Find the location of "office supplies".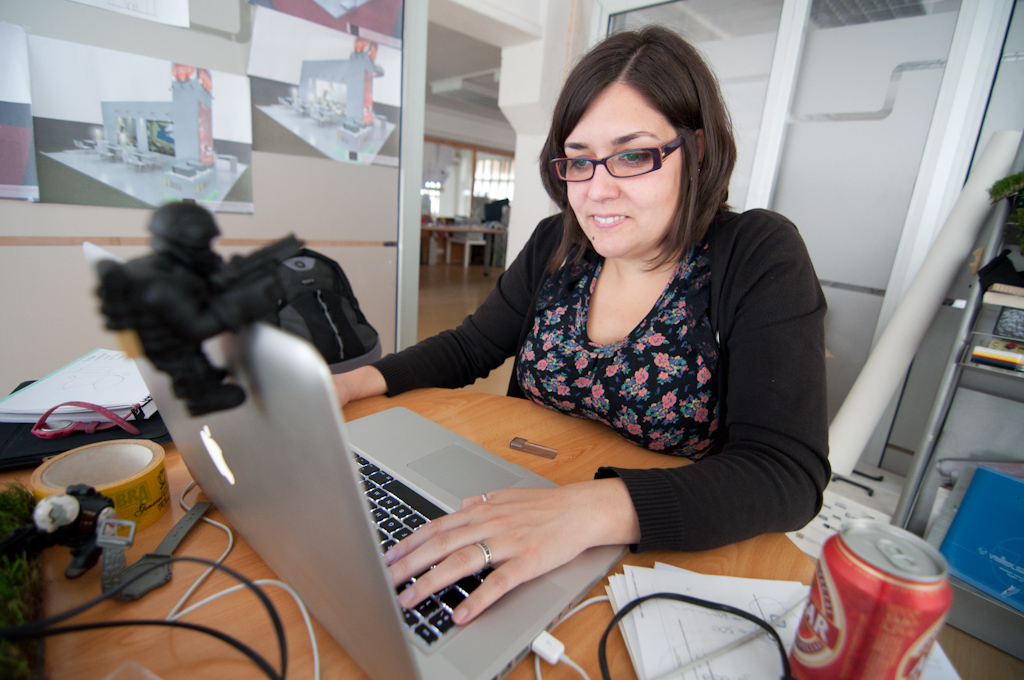
Location: x1=0 y1=482 x2=44 y2=679.
